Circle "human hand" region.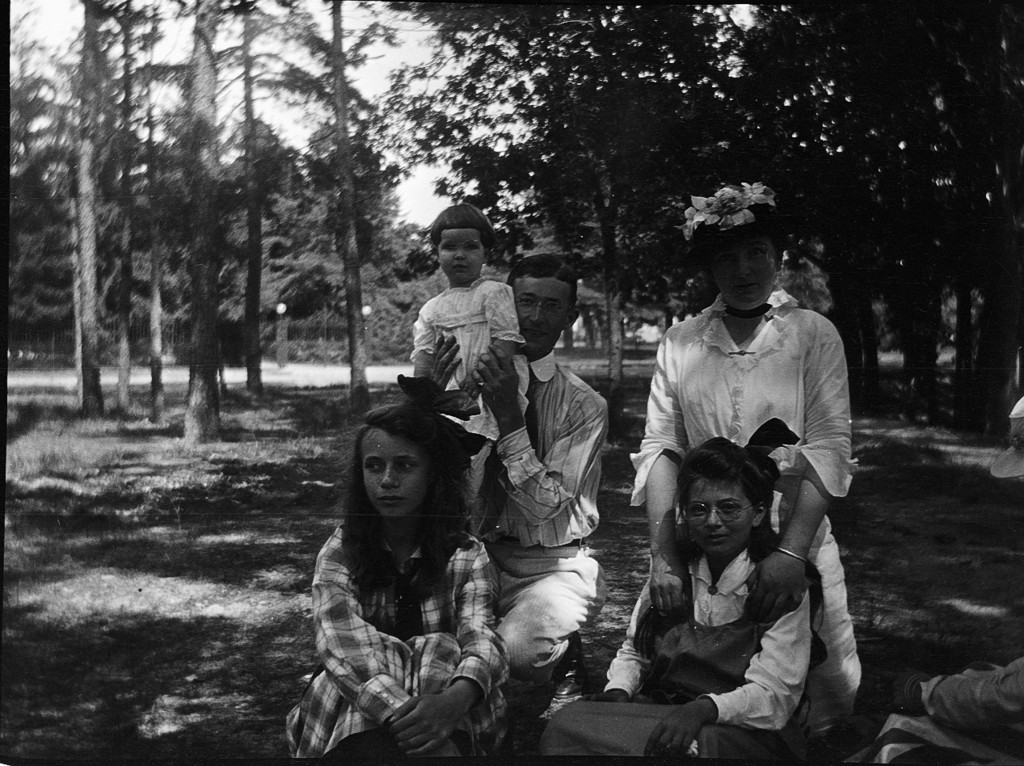
Region: left=644, top=553, right=693, bottom=618.
